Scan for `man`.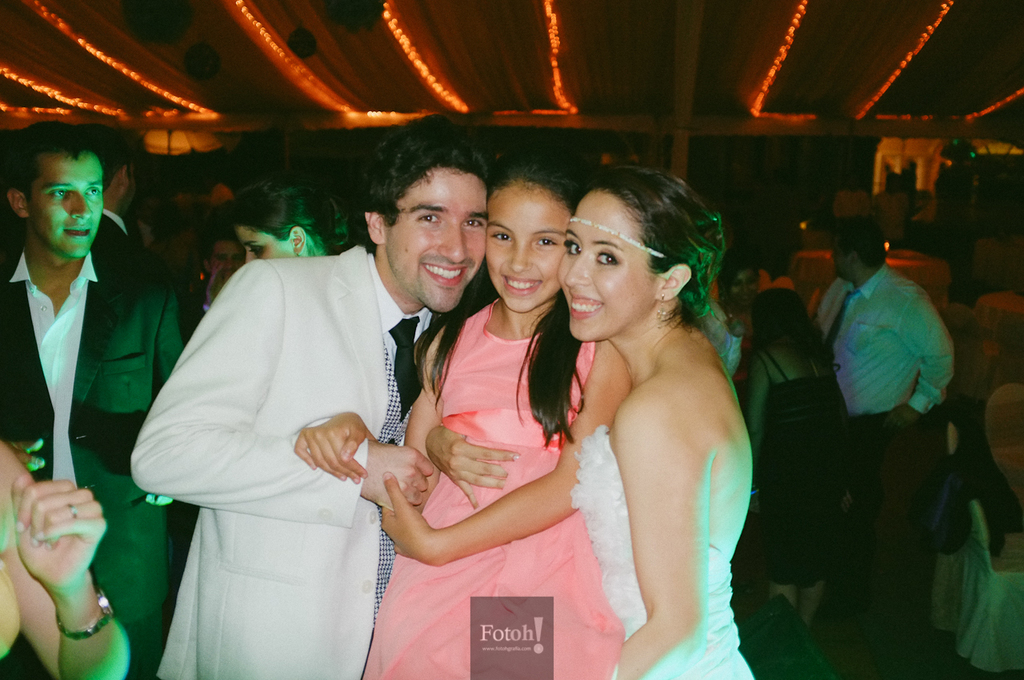
Scan result: (x1=181, y1=222, x2=244, y2=338).
